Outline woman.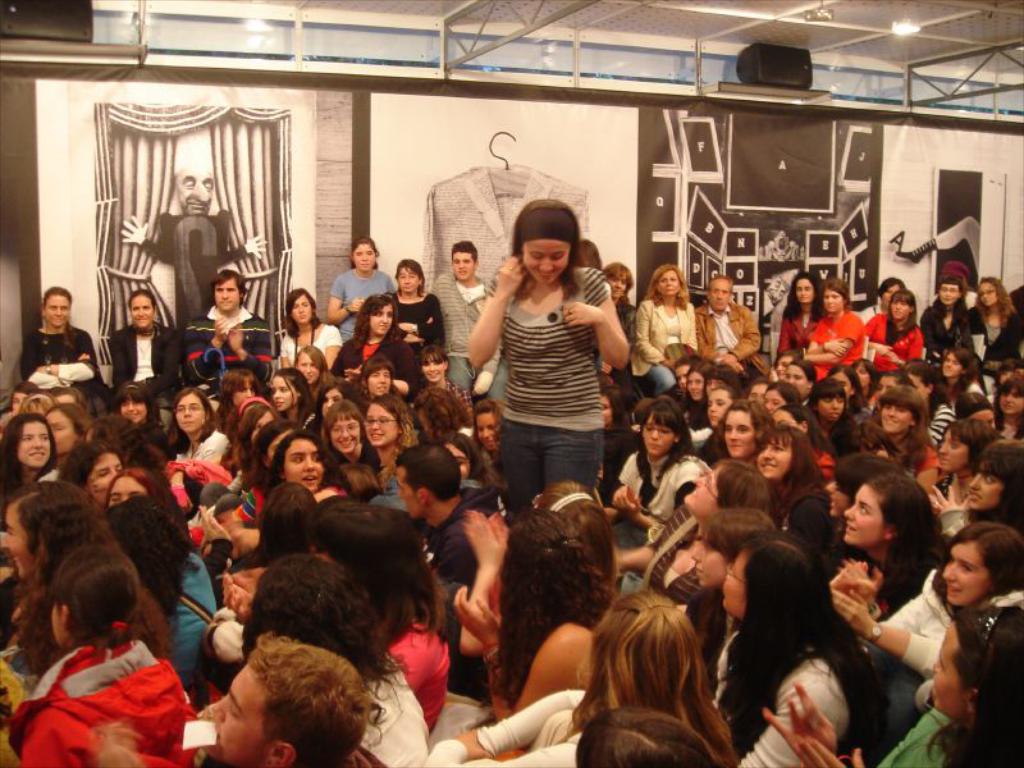
Outline: rect(467, 191, 627, 530).
